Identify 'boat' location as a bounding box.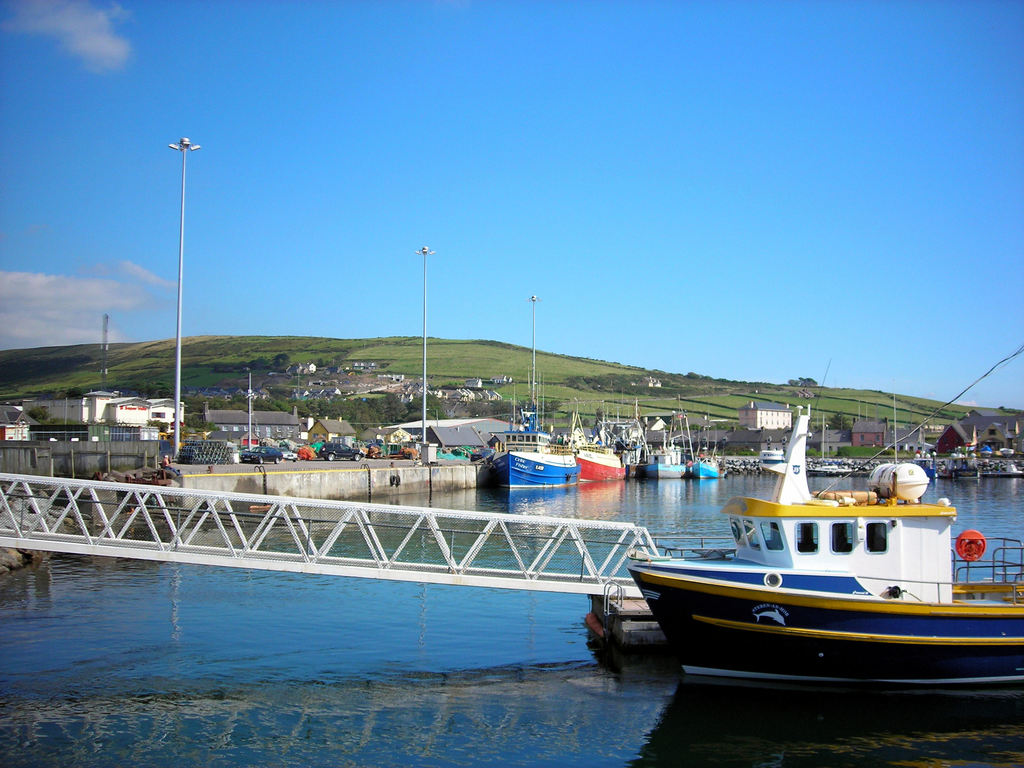
616:406:1012:707.
